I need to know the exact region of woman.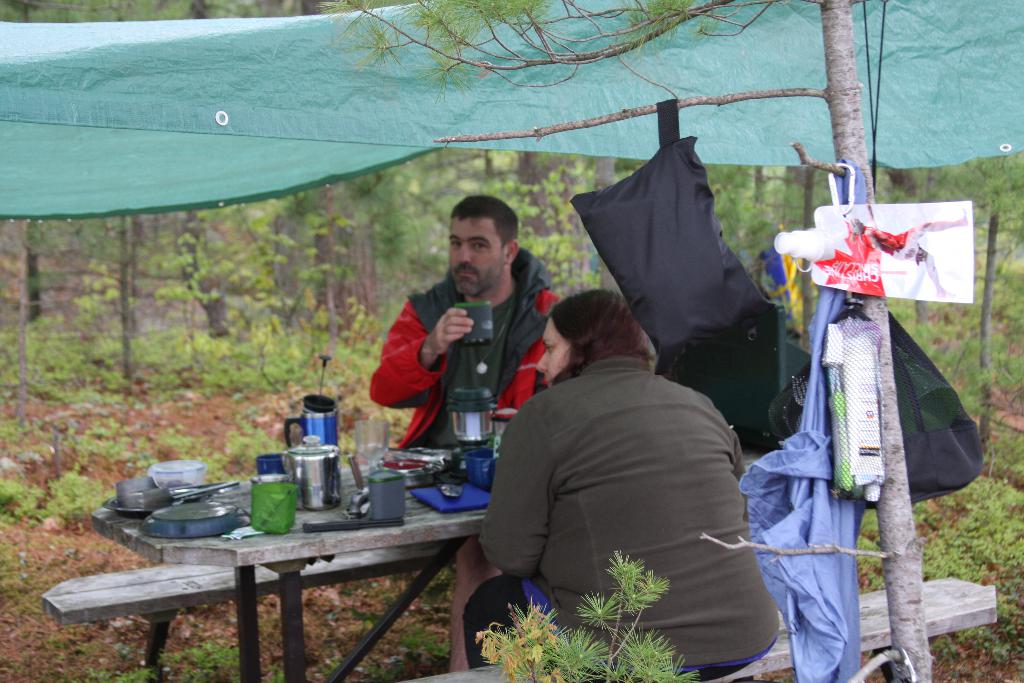
Region: [477, 252, 769, 676].
